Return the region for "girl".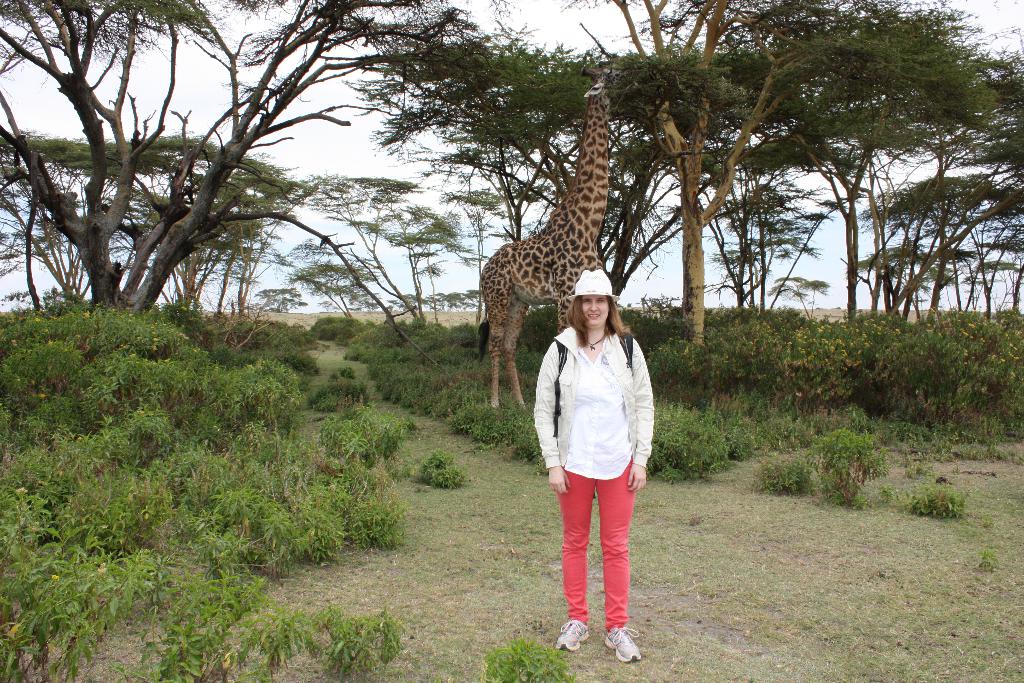
531, 269, 657, 662.
